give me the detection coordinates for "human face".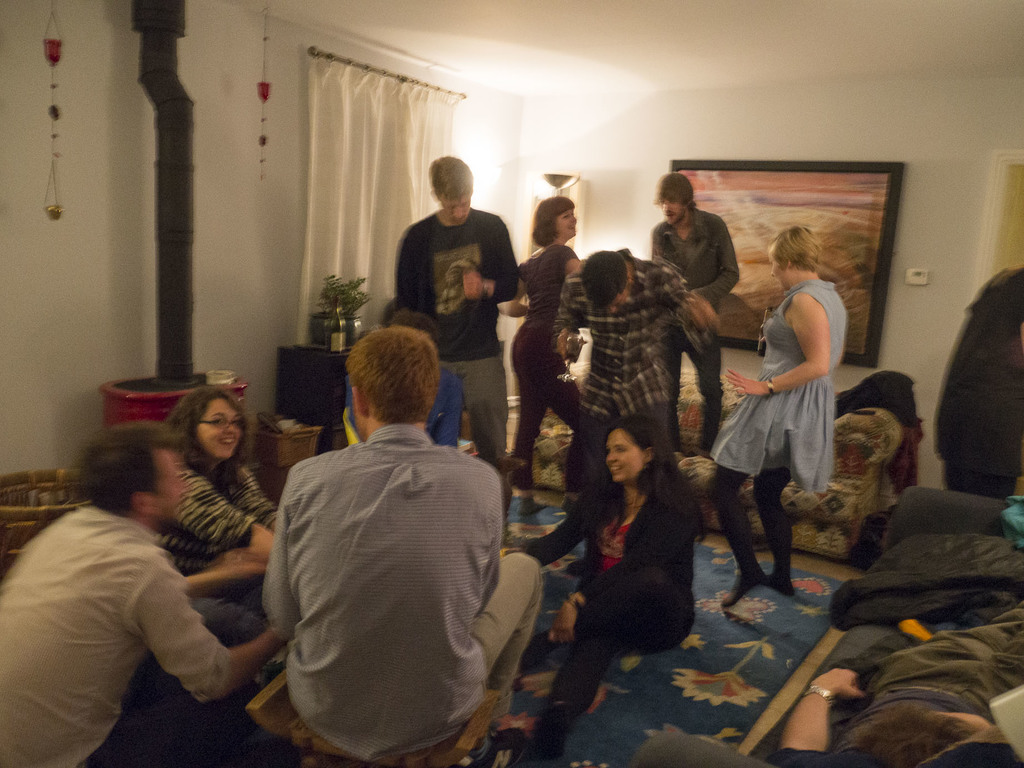
<box>558,209,578,237</box>.
